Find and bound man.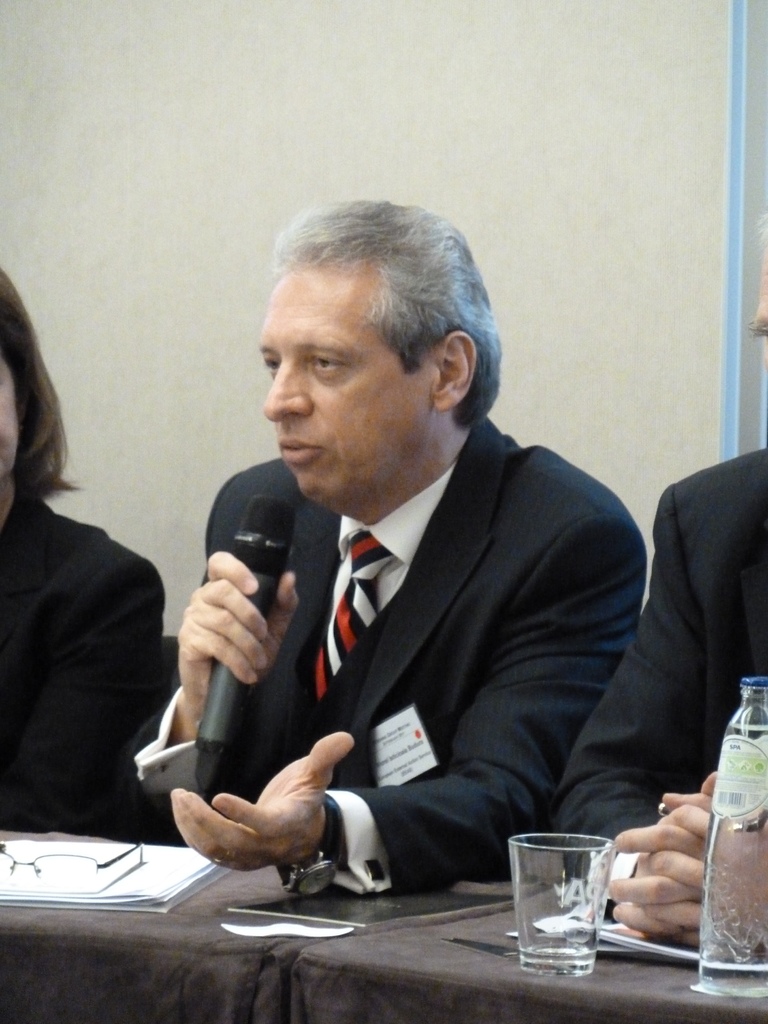
Bound: (left=110, top=196, right=654, bottom=929).
